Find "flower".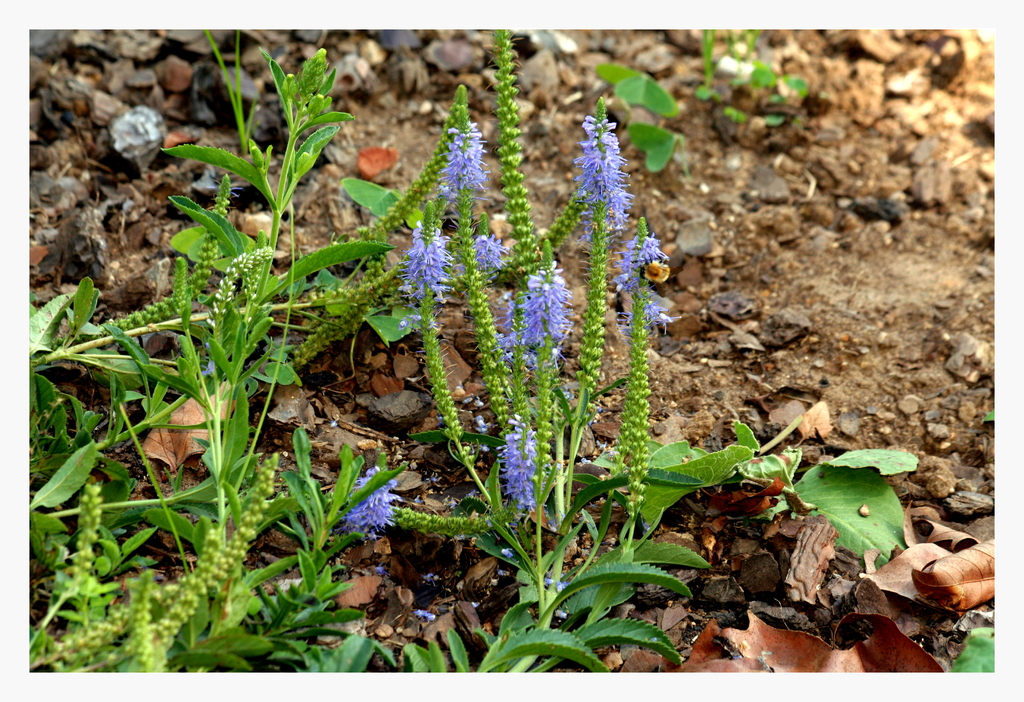
bbox=(572, 109, 630, 250).
